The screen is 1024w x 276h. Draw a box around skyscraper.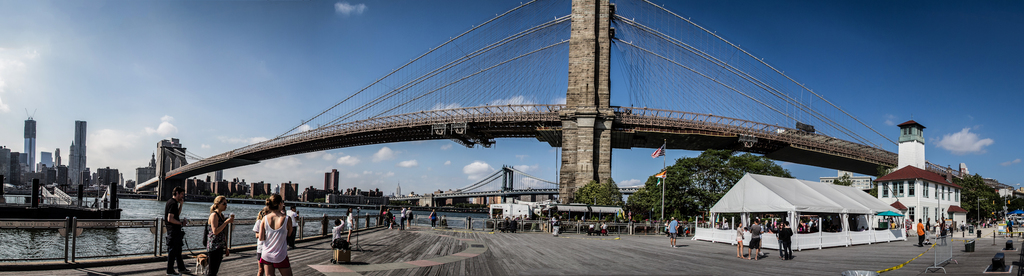
region(19, 119, 44, 175).
